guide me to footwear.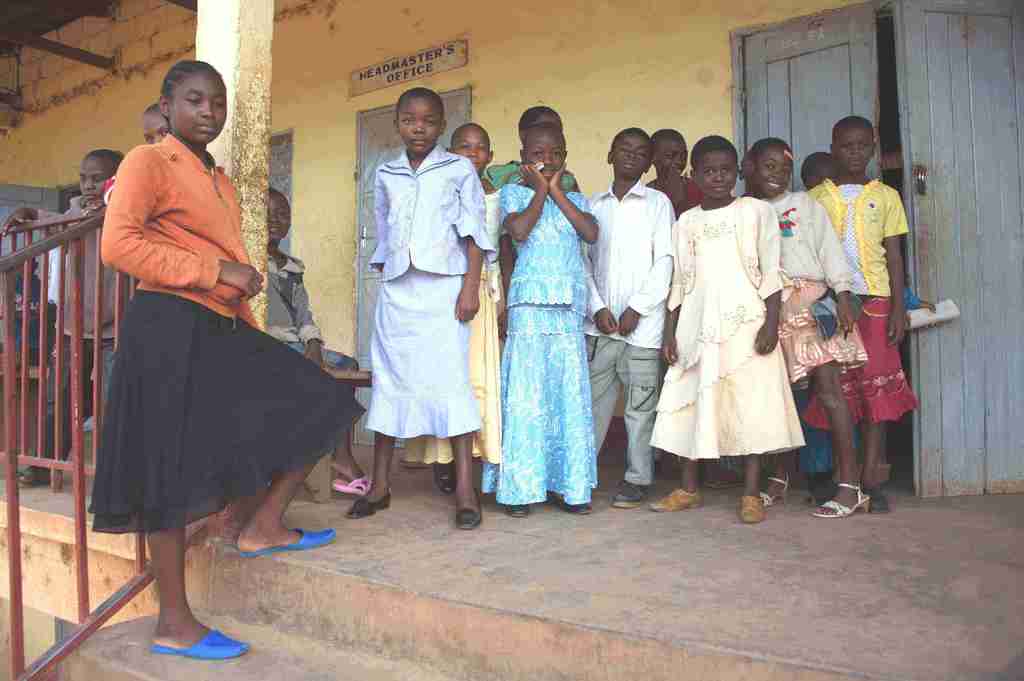
Guidance: select_region(863, 485, 891, 511).
